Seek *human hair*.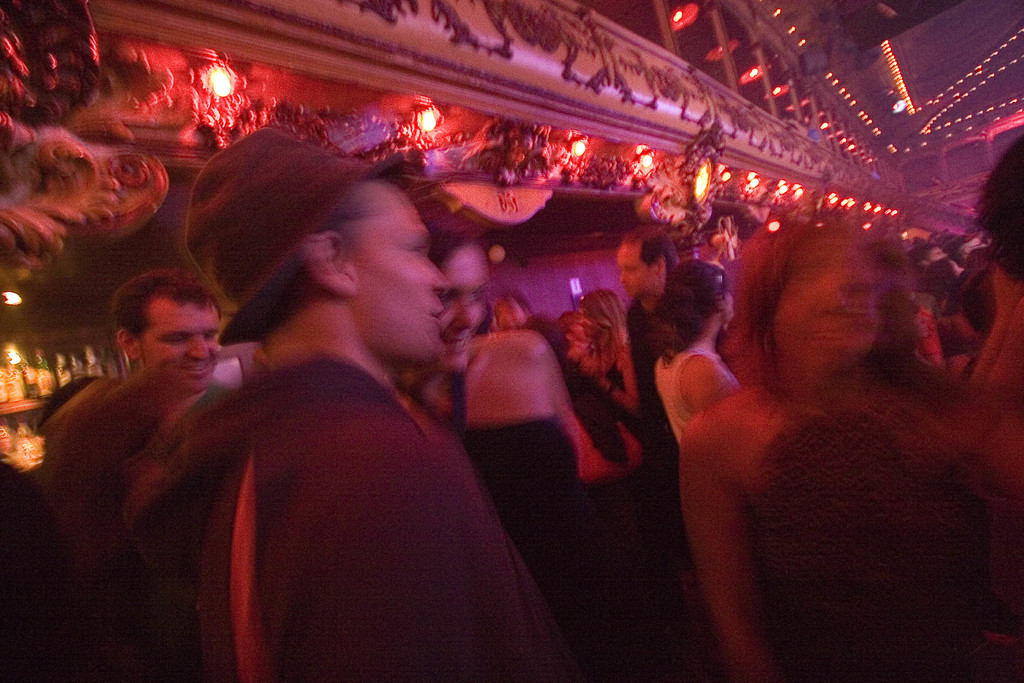
423, 218, 478, 268.
